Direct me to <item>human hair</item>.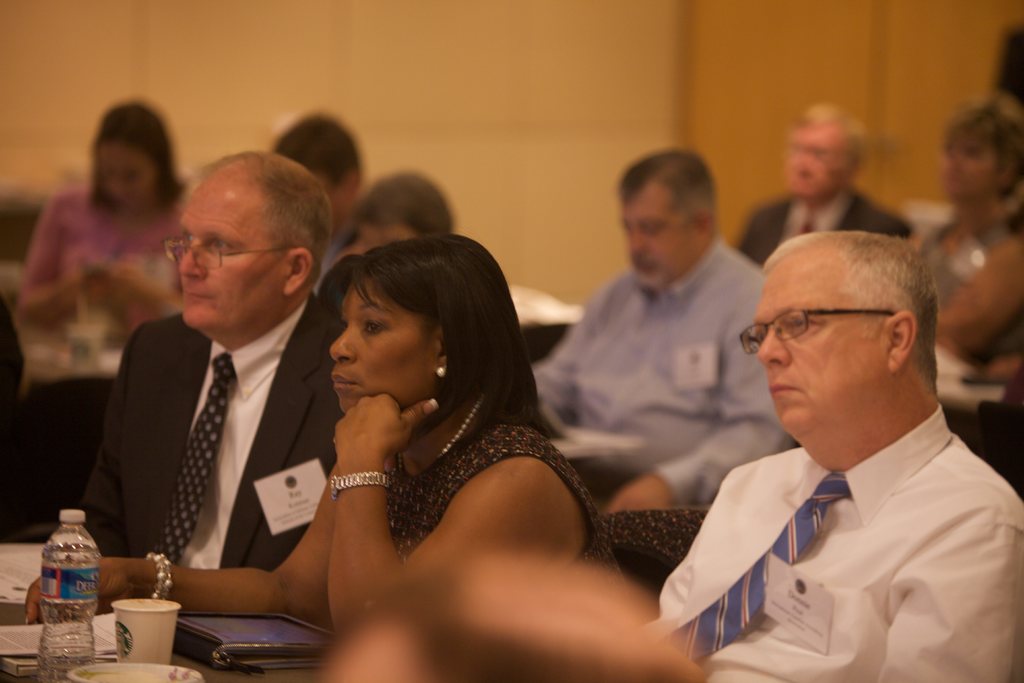
Direction: pyautogui.locateOnScreen(945, 95, 1023, 201).
